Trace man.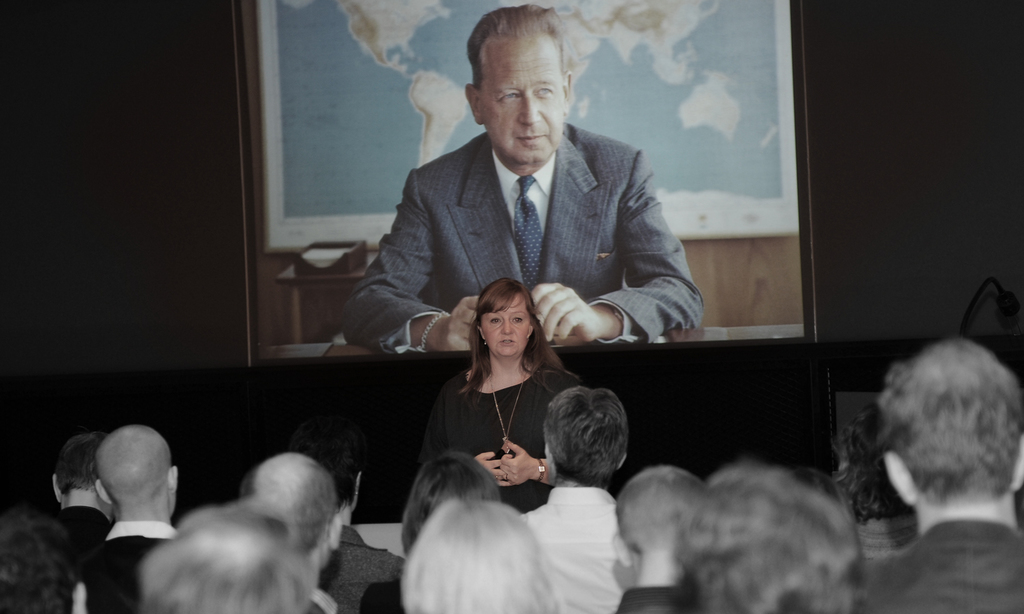
Traced to x1=136, y1=503, x2=322, y2=613.
